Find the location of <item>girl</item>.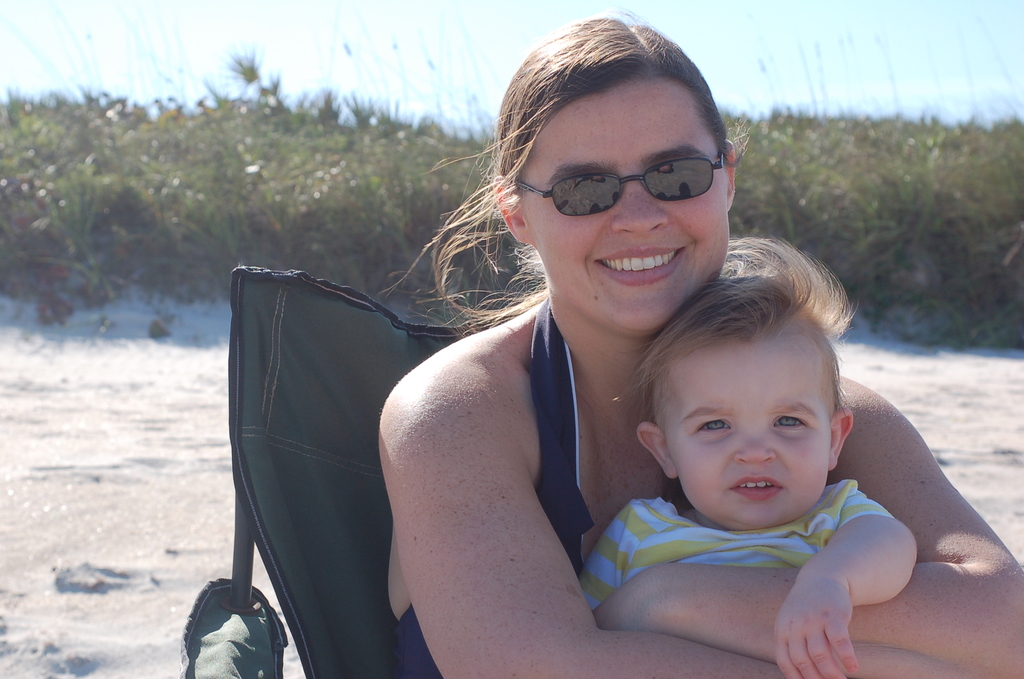
Location: x1=572, y1=236, x2=925, y2=678.
